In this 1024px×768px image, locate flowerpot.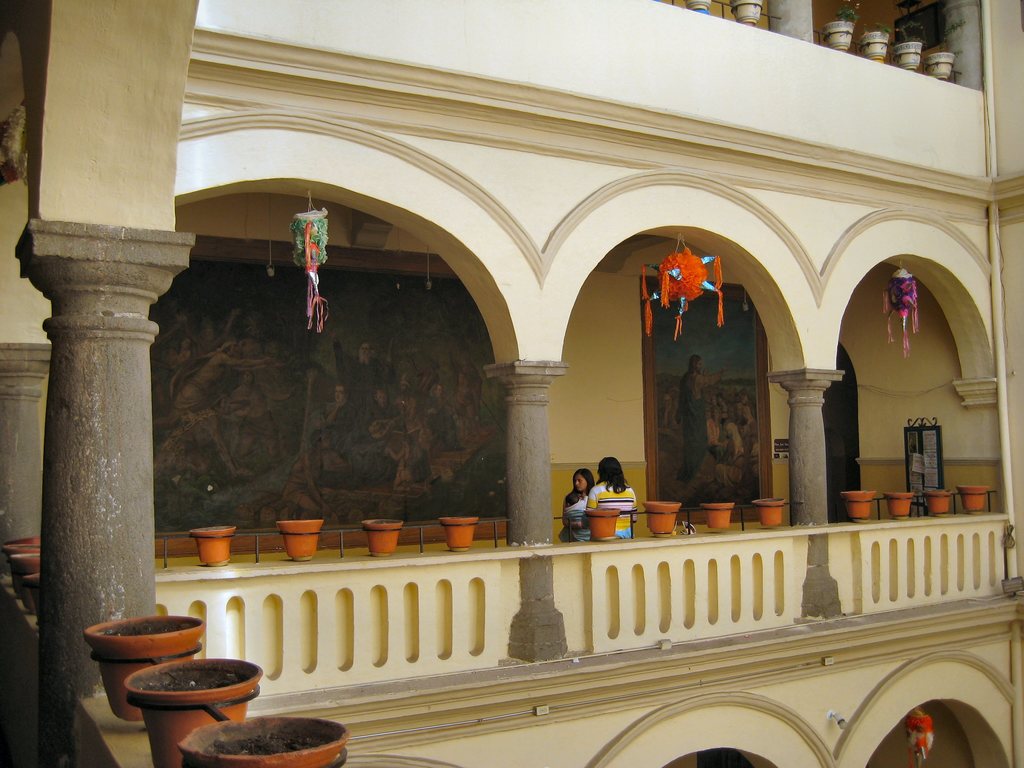
Bounding box: bbox=[188, 521, 234, 567].
